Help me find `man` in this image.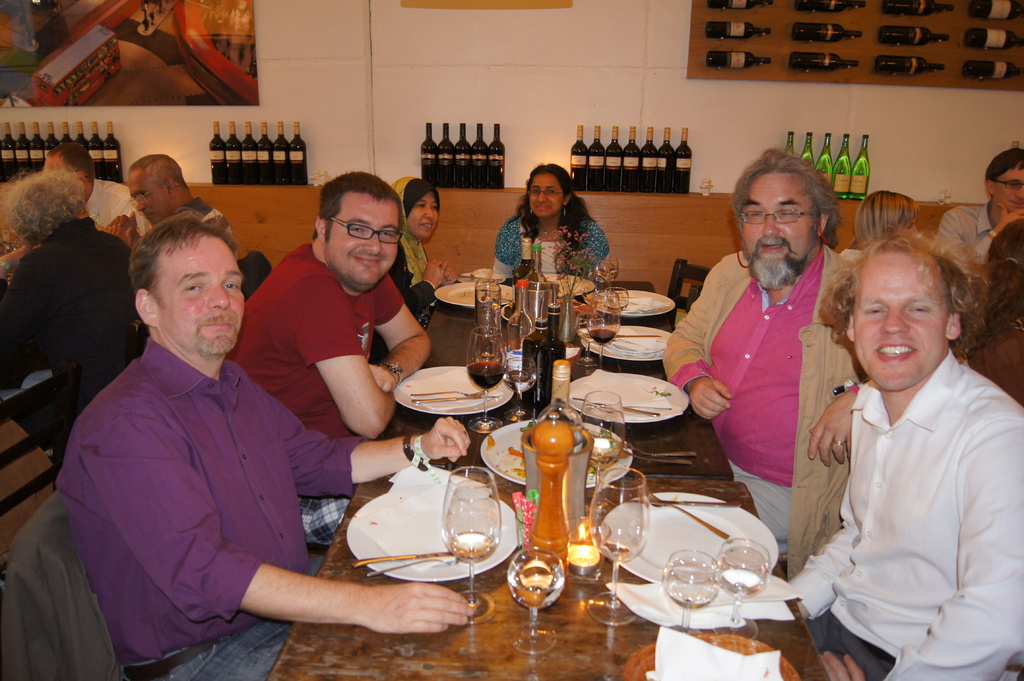
Found it: 132/152/265/308.
